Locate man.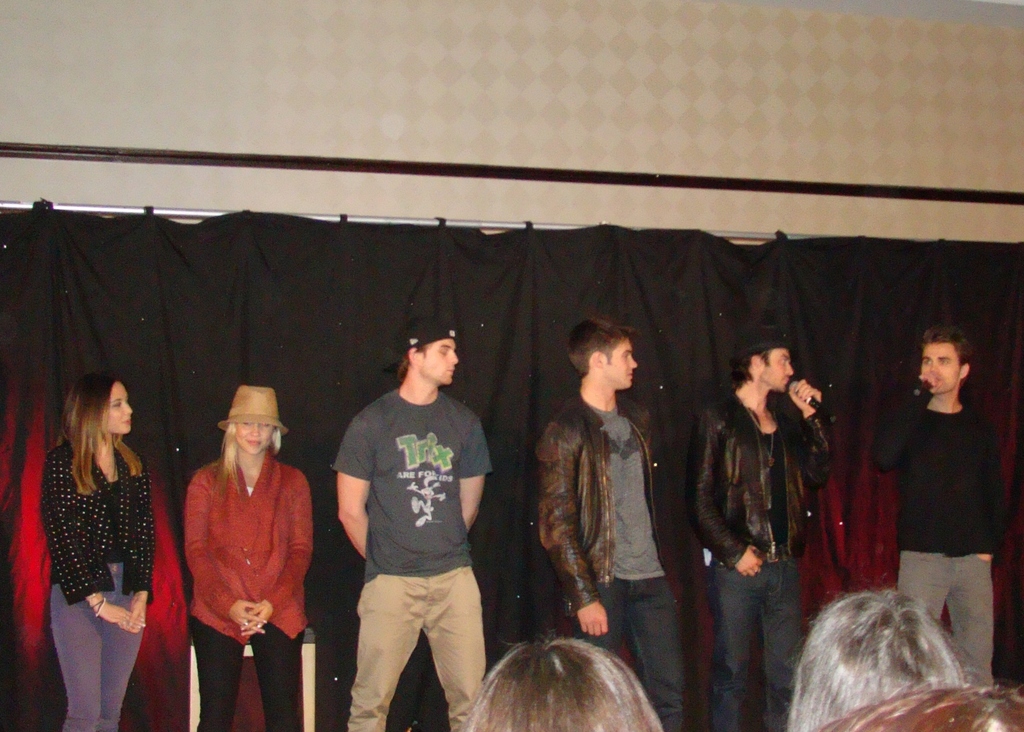
Bounding box: (x1=864, y1=320, x2=1002, y2=695).
